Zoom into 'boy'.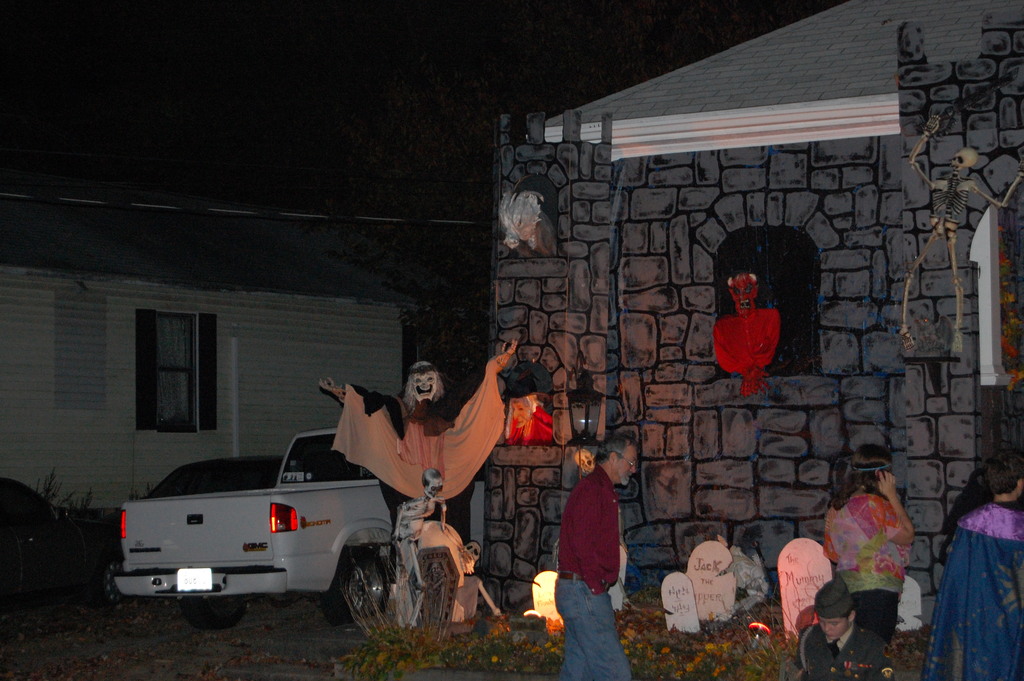
Zoom target: box(792, 587, 897, 680).
